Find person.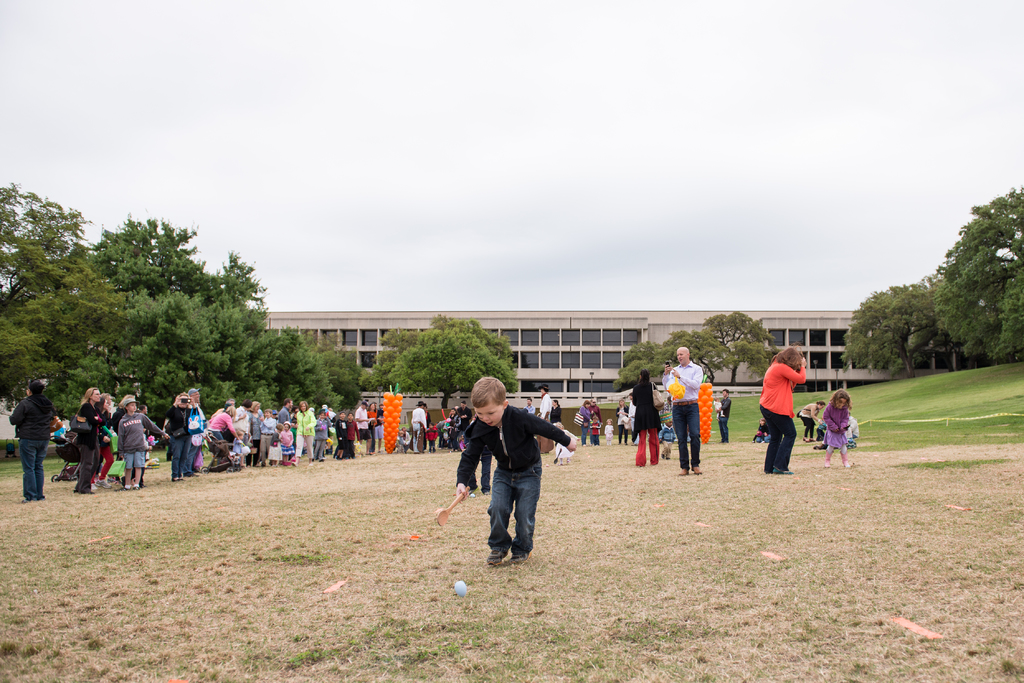
x1=456 y1=377 x2=578 y2=565.
